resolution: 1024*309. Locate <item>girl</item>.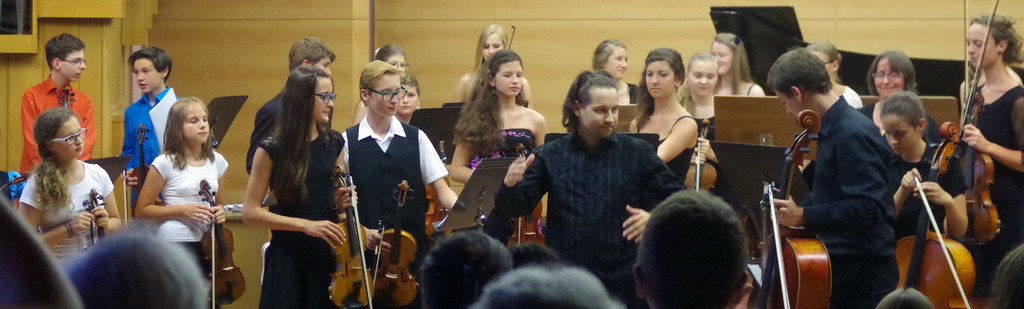
region(671, 48, 723, 198).
